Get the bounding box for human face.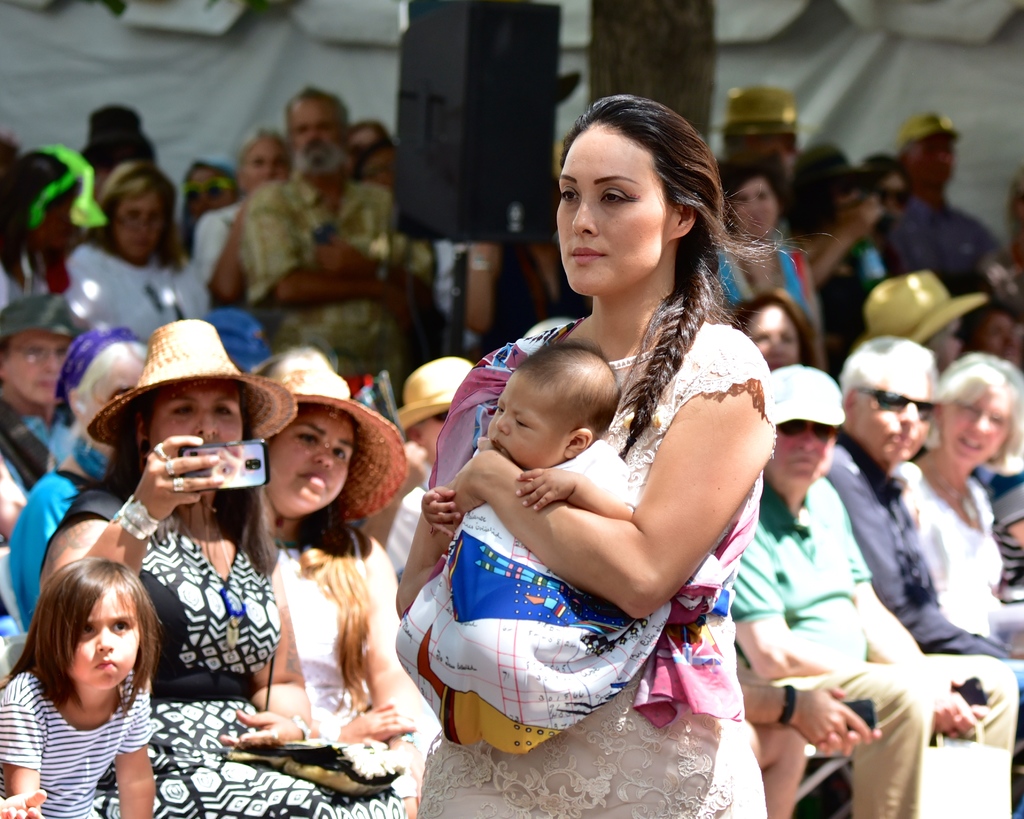
crop(64, 589, 143, 690).
